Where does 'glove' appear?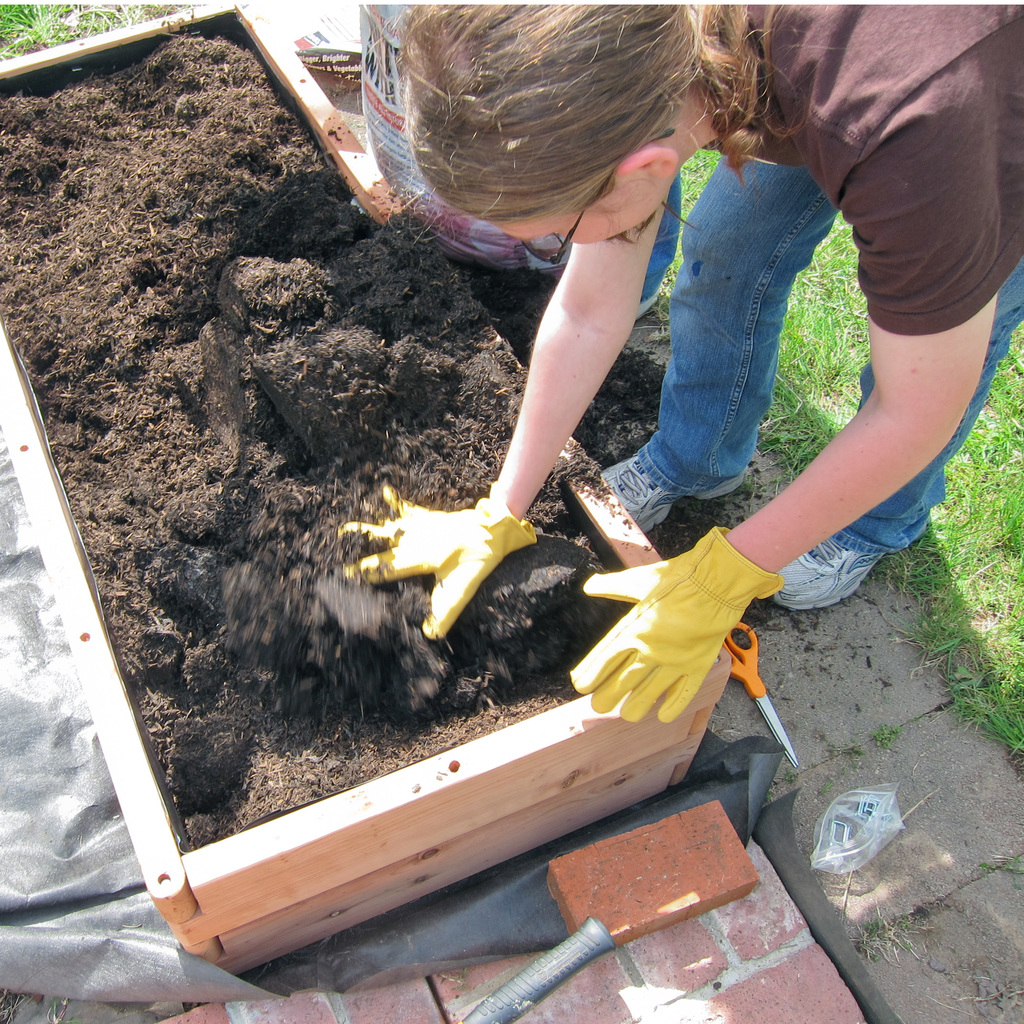
Appears at [340, 485, 538, 642].
